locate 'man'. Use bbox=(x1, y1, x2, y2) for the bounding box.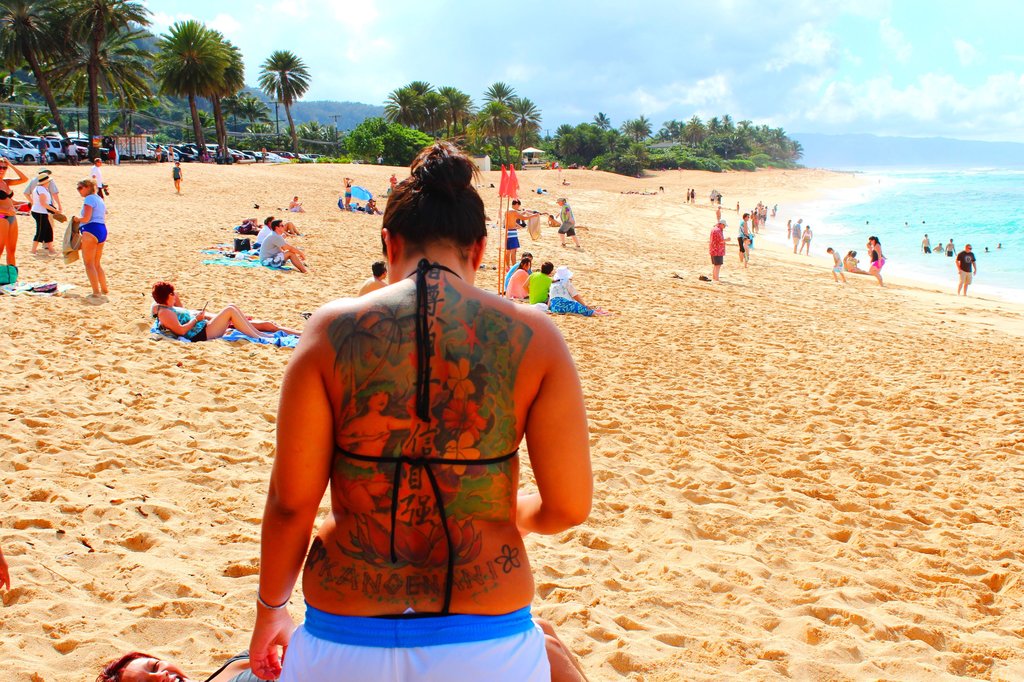
bbox=(25, 168, 58, 248).
